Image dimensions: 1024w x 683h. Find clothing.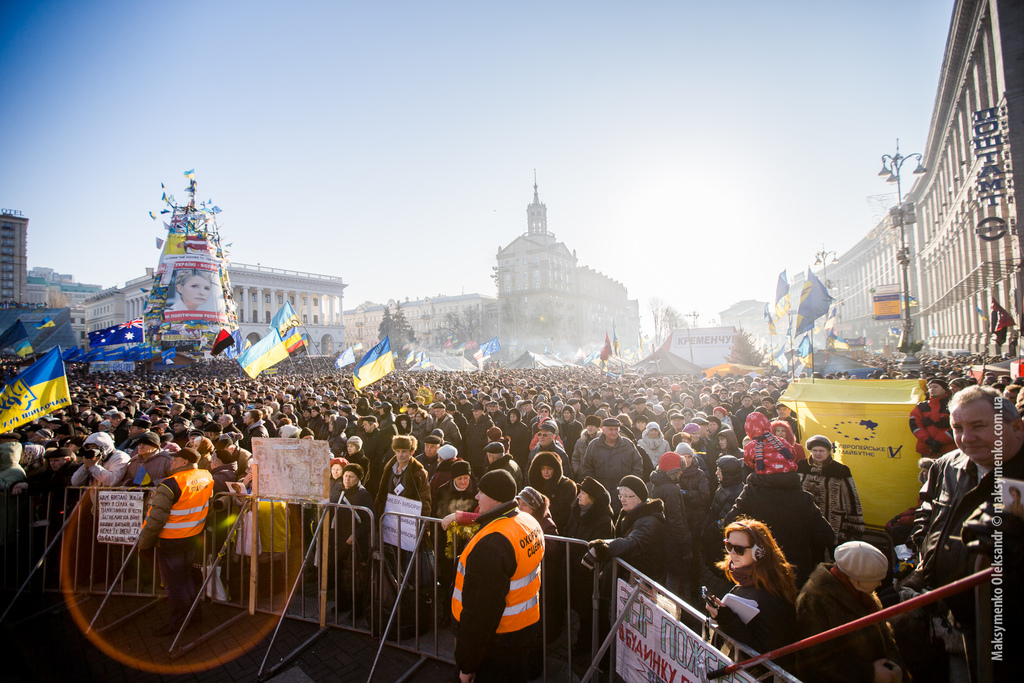
BBox(503, 419, 532, 473).
